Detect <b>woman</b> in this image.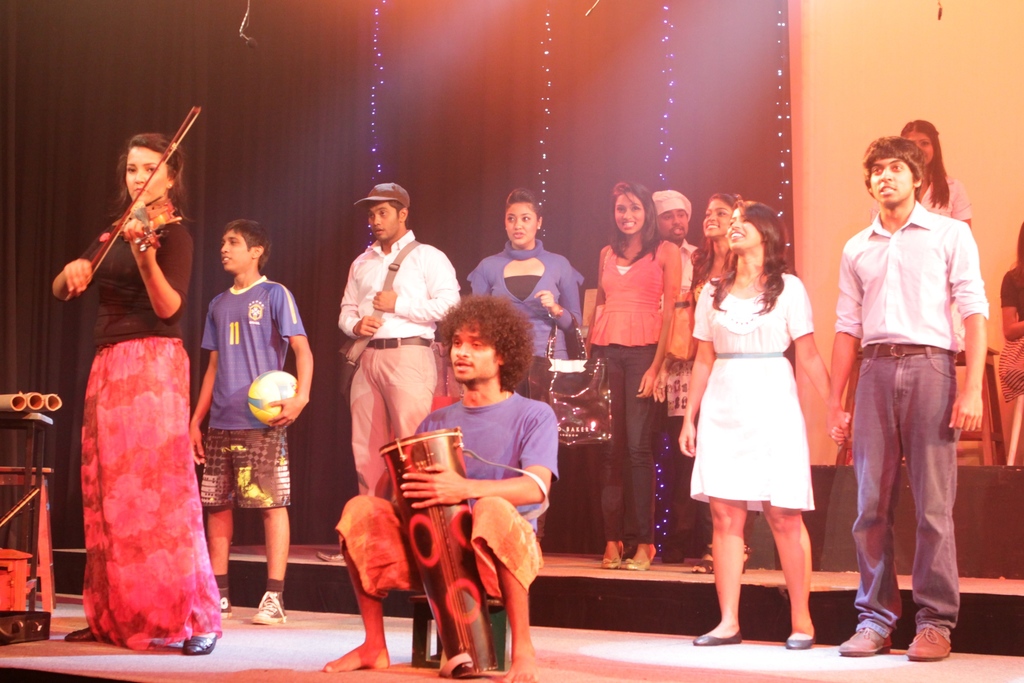
Detection: [583, 177, 684, 567].
